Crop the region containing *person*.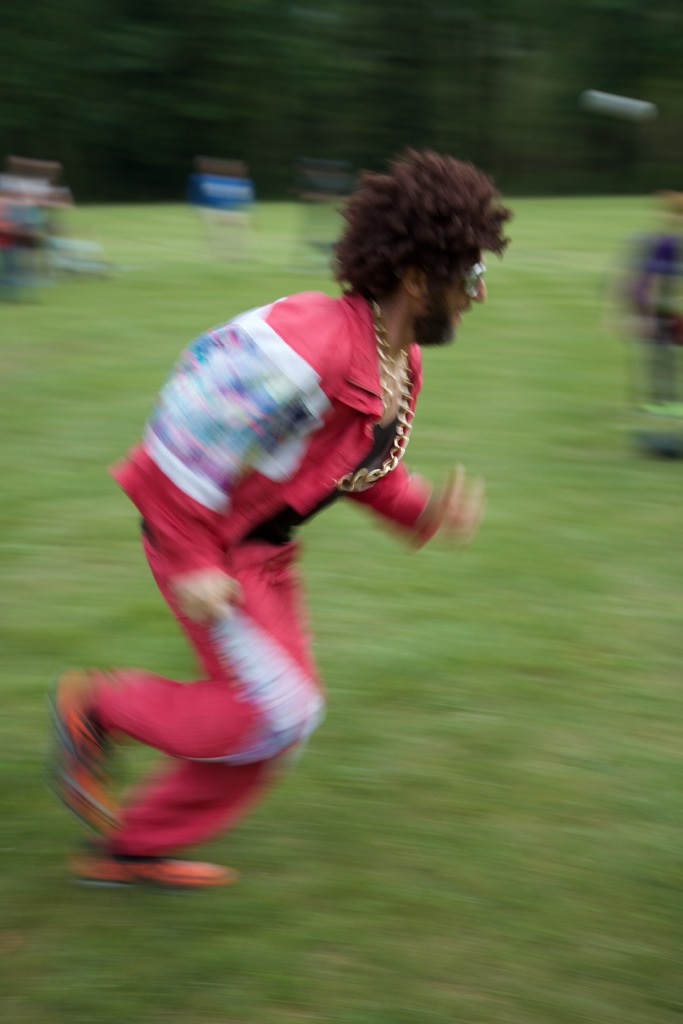
Crop region: box=[41, 147, 523, 892].
